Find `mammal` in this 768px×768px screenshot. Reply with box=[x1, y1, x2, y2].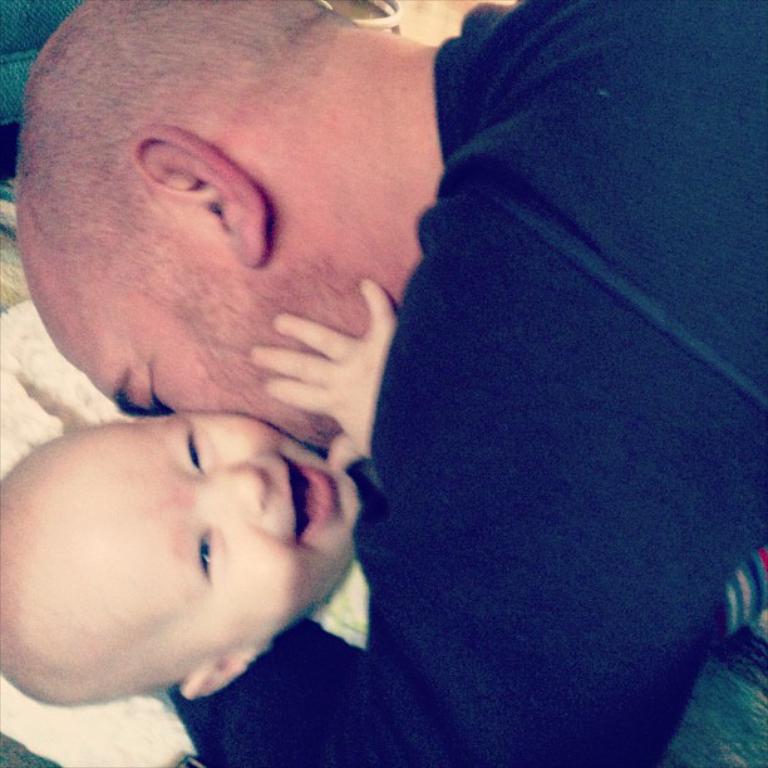
box=[0, 256, 767, 764].
